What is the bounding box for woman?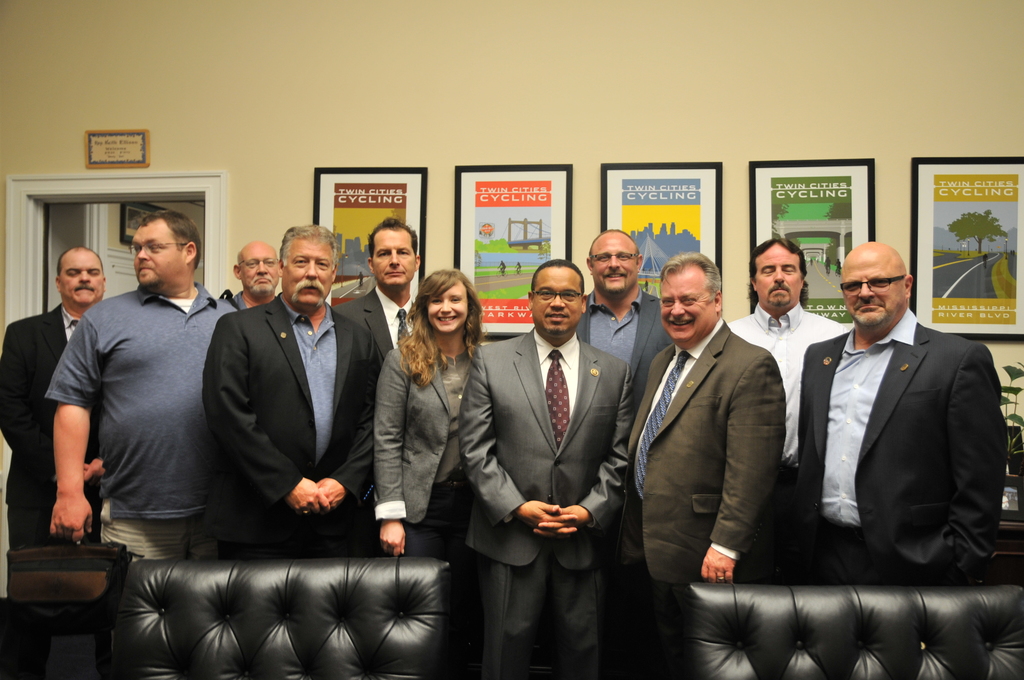
bbox=(364, 271, 489, 581).
